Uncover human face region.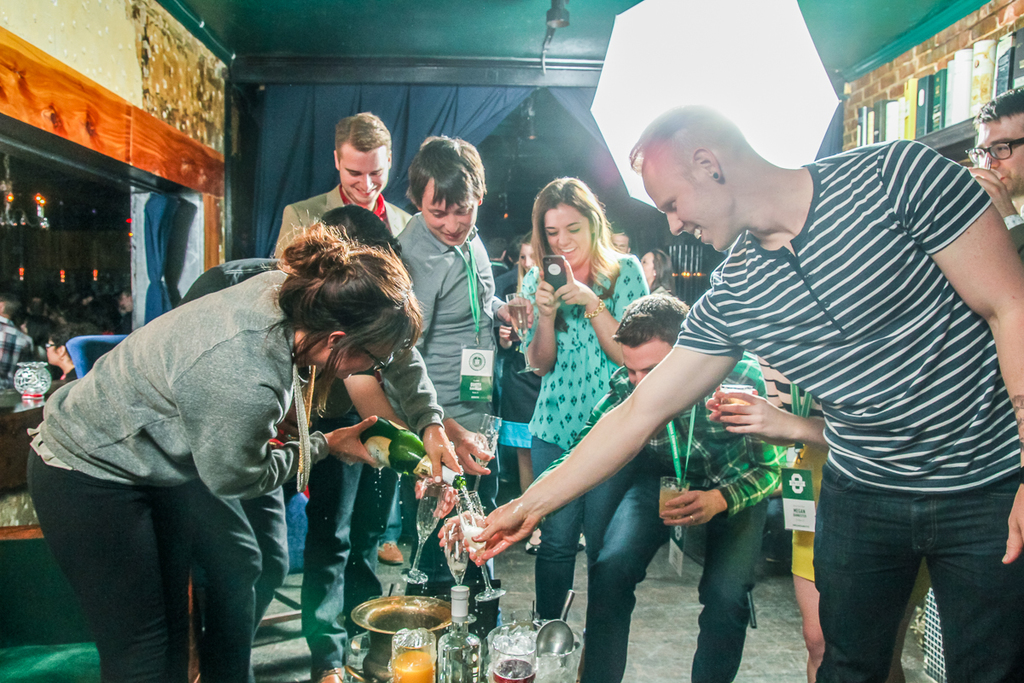
Uncovered: <bbox>608, 226, 623, 249</bbox>.
